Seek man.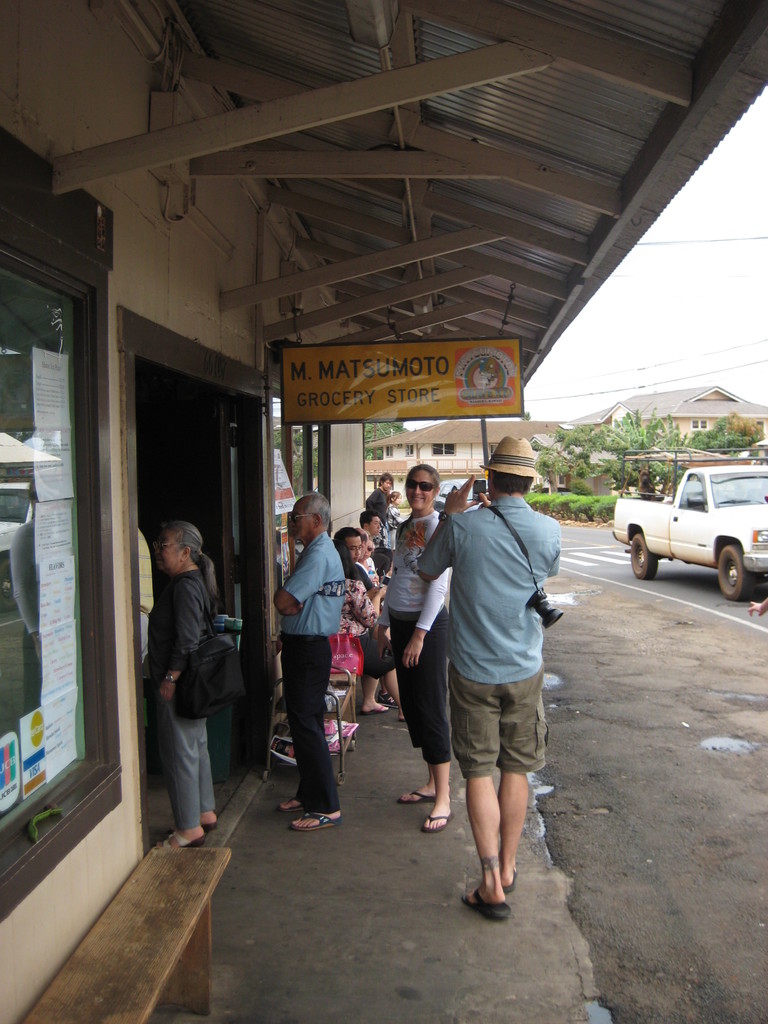
[left=275, top=496, right=350, bottom=834].
